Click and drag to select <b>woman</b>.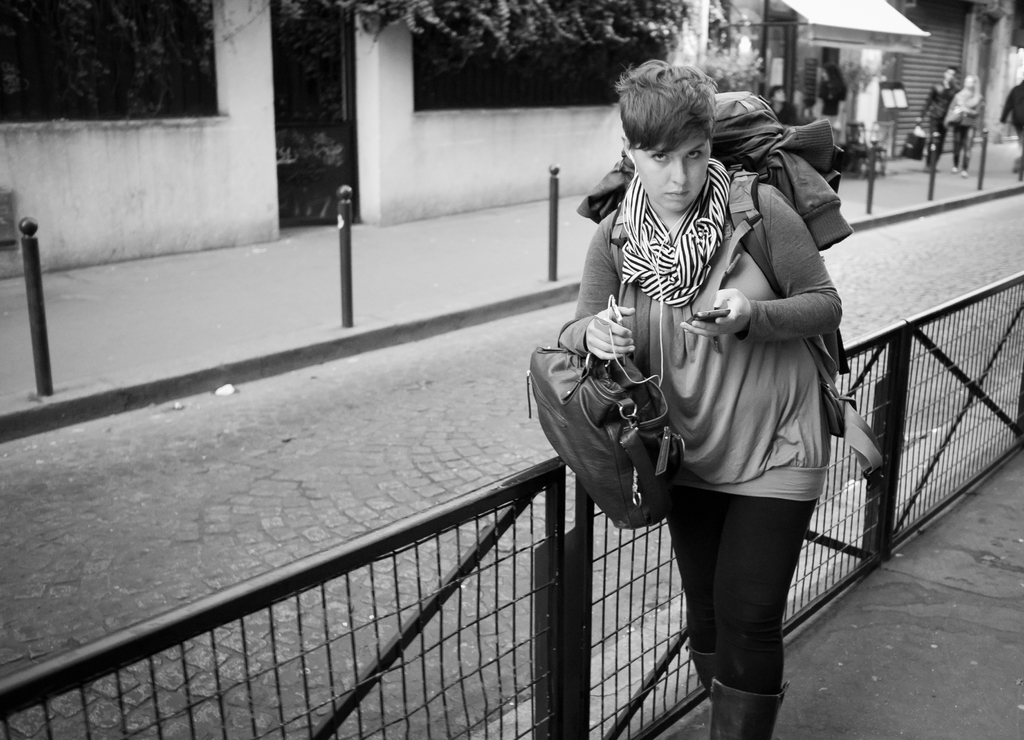
Selection: [948,73,982,183].
